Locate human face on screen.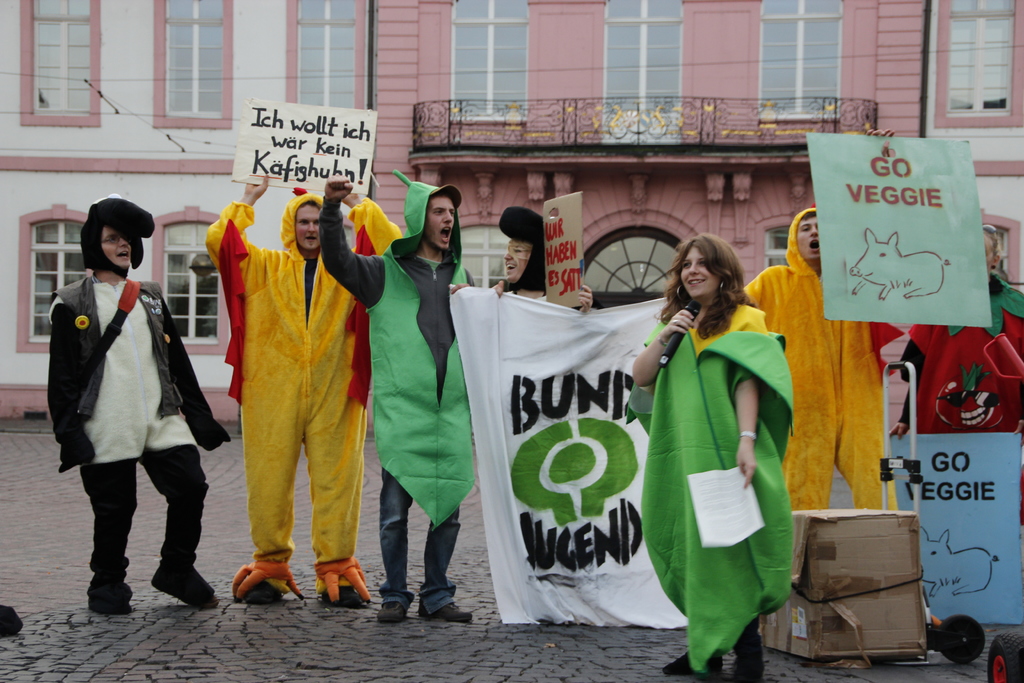
On screen at 678:244:720:303.
